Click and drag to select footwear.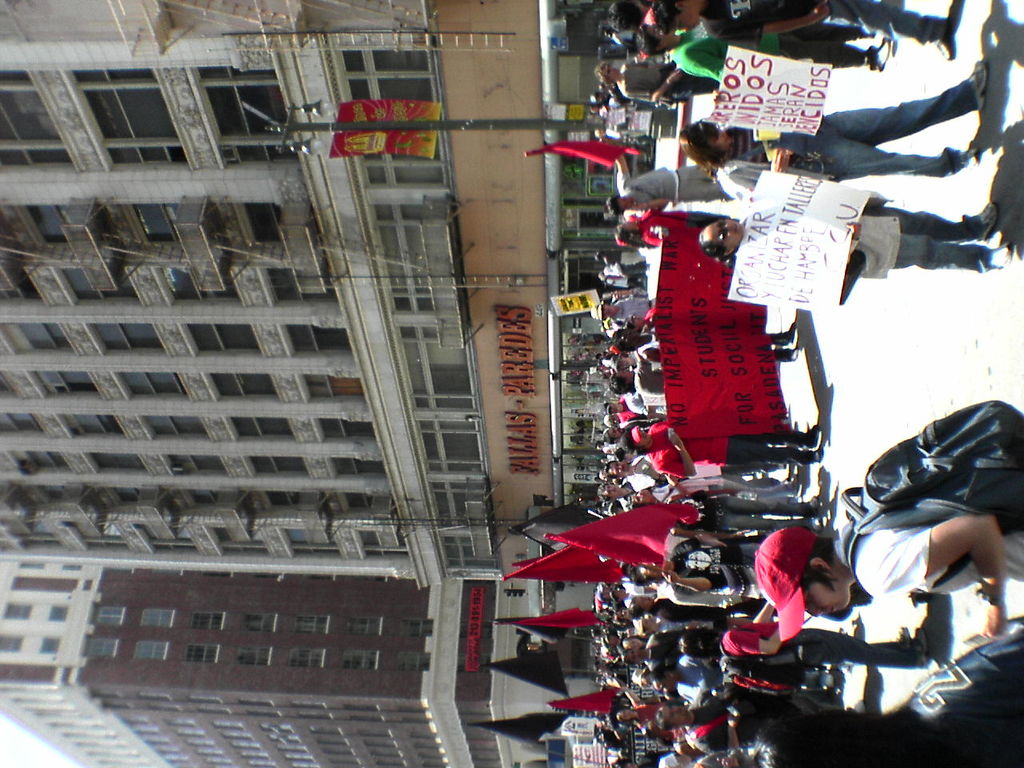
Selection: locate(811, 449, 819, 465).
